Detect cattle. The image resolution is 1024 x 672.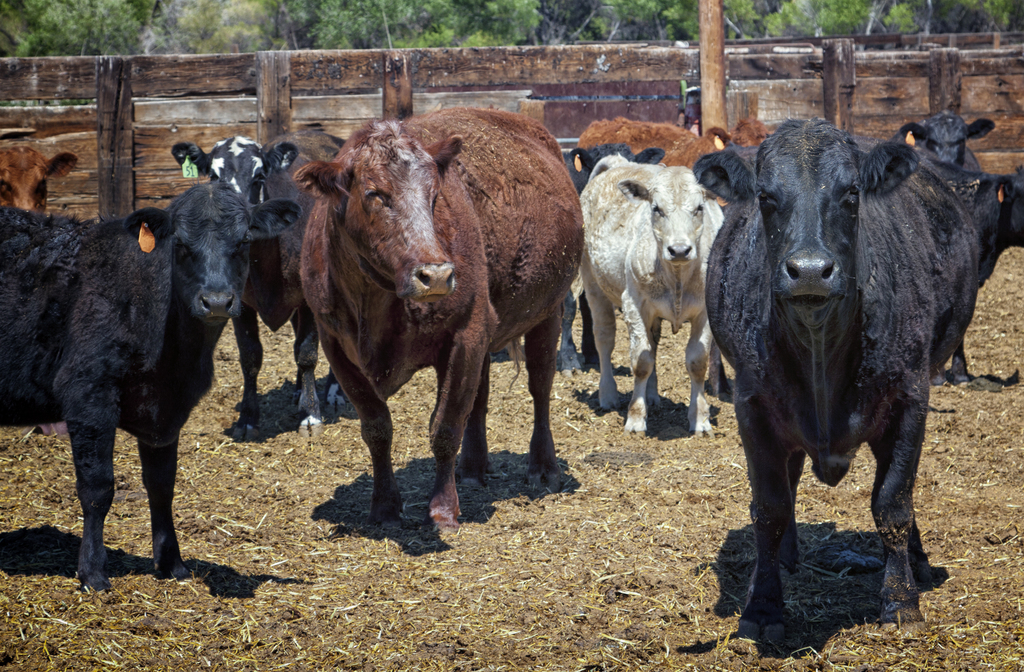
(x1=0, y1=183, x2=299, y2=594).
